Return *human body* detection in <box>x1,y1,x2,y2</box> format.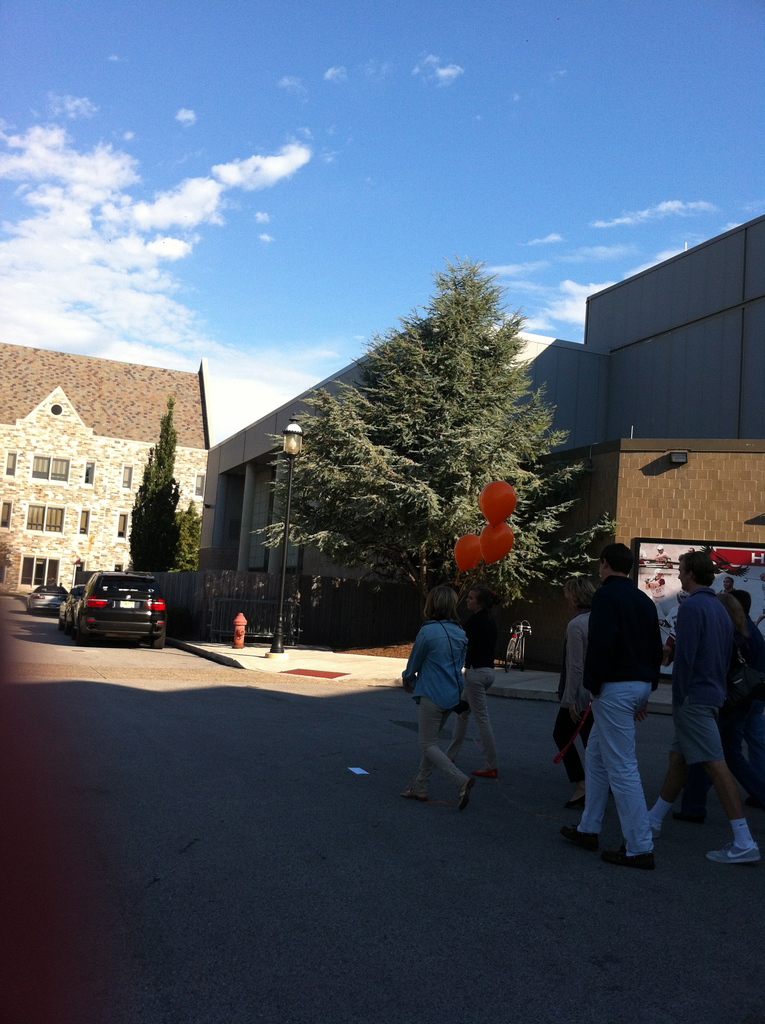
<box>748,611,763,665</box>.
